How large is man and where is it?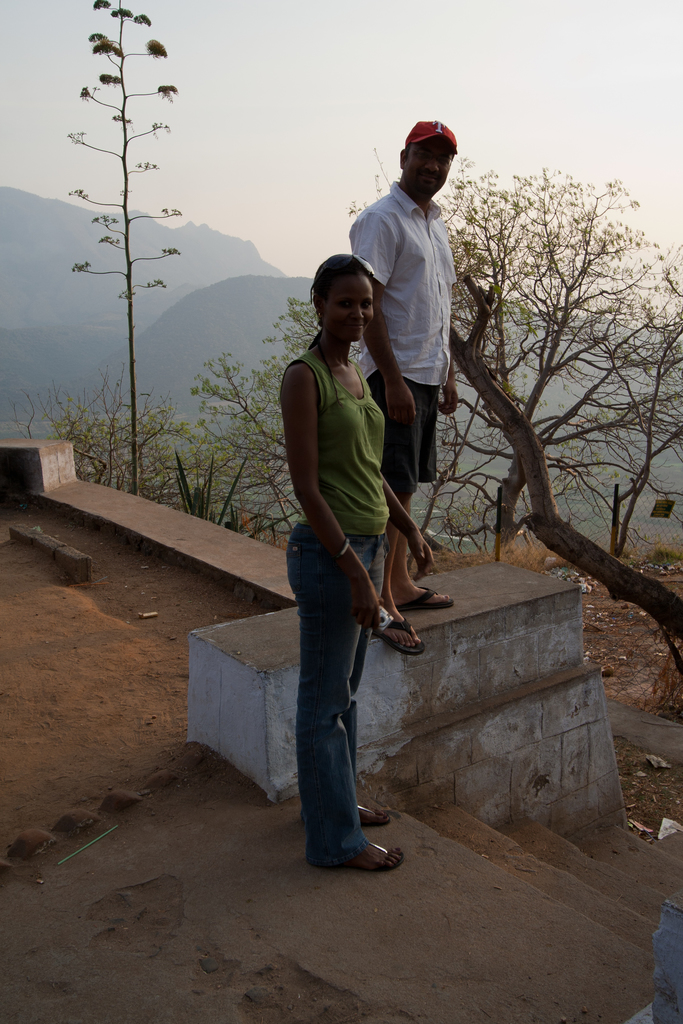
Bounding box: 357, 106, 472, 510.
